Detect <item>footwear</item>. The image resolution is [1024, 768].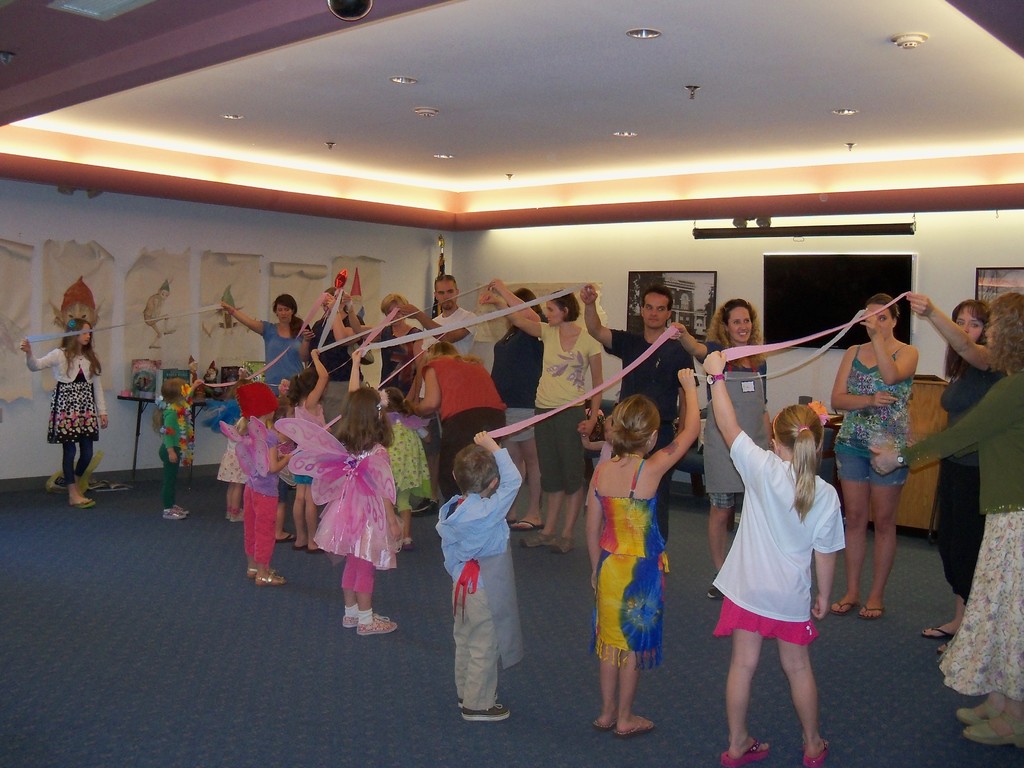
Rect(74, 498, 97, 509).
